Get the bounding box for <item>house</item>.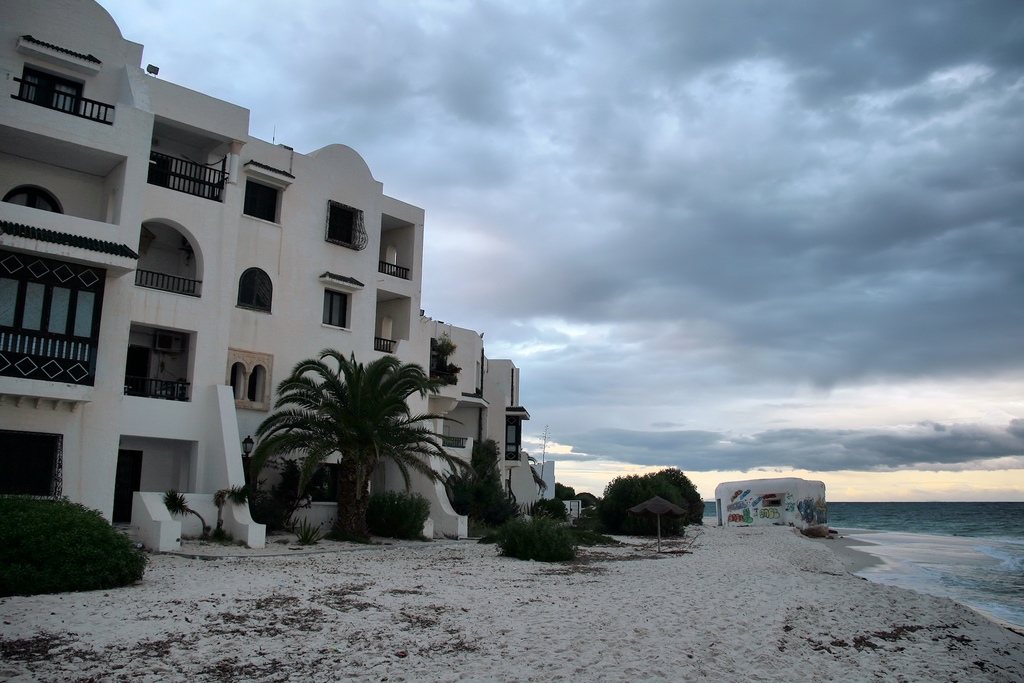
crop(0, 0, 582, 552).
